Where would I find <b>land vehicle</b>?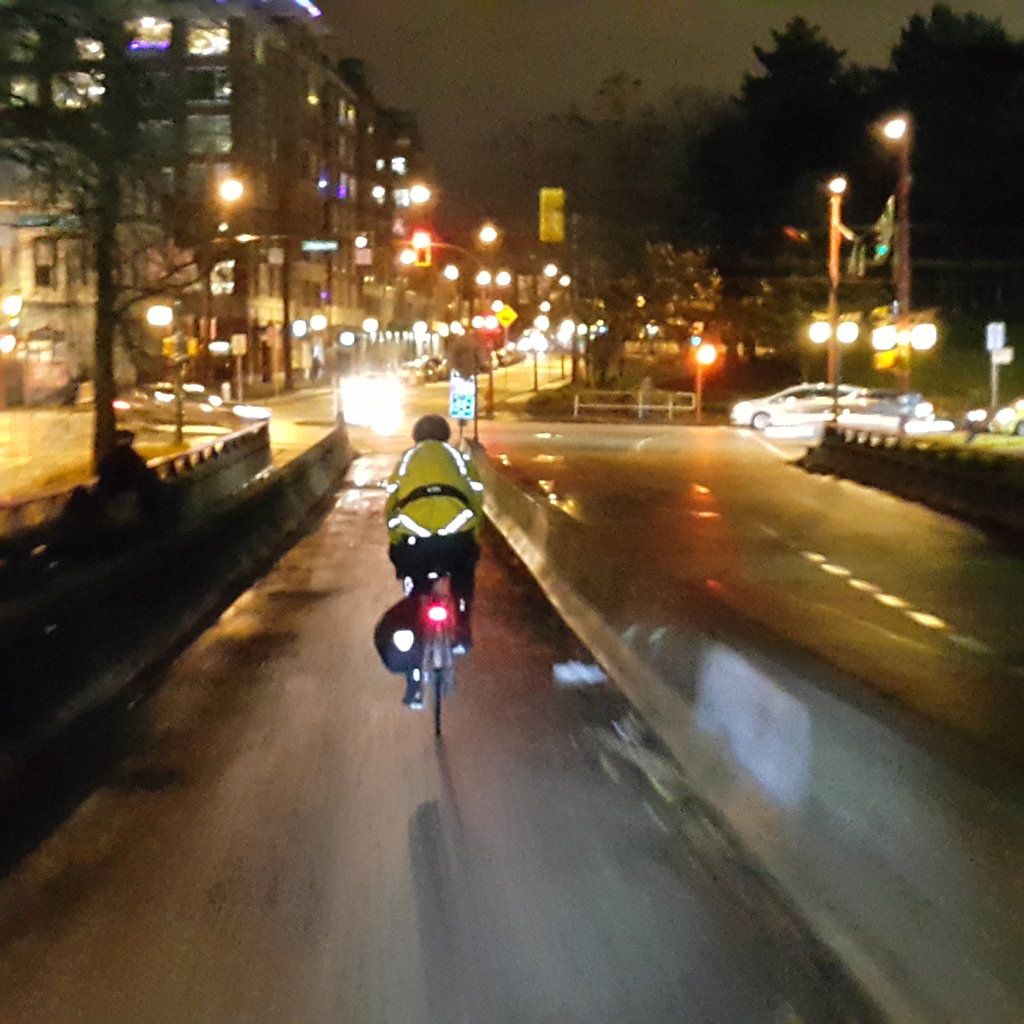
At 418,562,456,739.
